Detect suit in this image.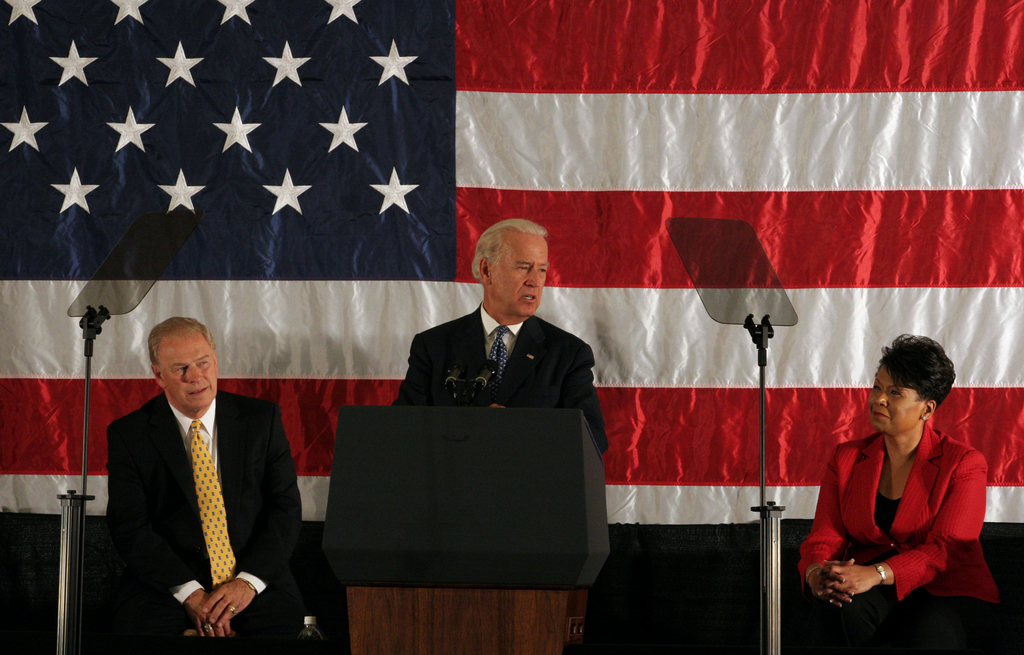
Detection: [x1=395, y1=301, x2=611, y2=453].
